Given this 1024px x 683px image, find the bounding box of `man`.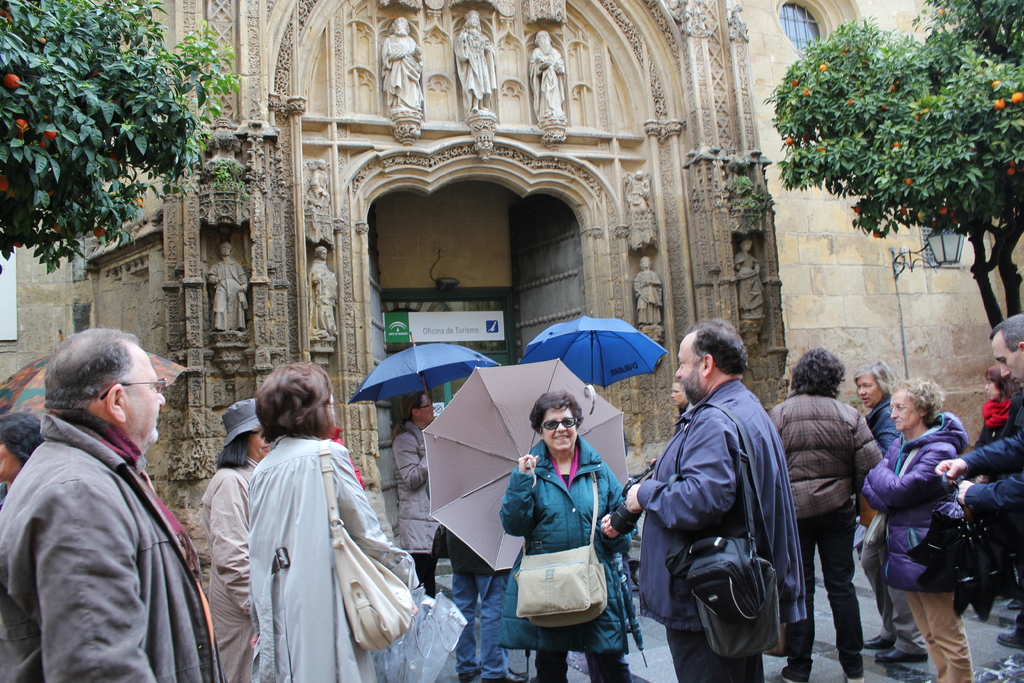
BBox(306, 241, 340, 337).
